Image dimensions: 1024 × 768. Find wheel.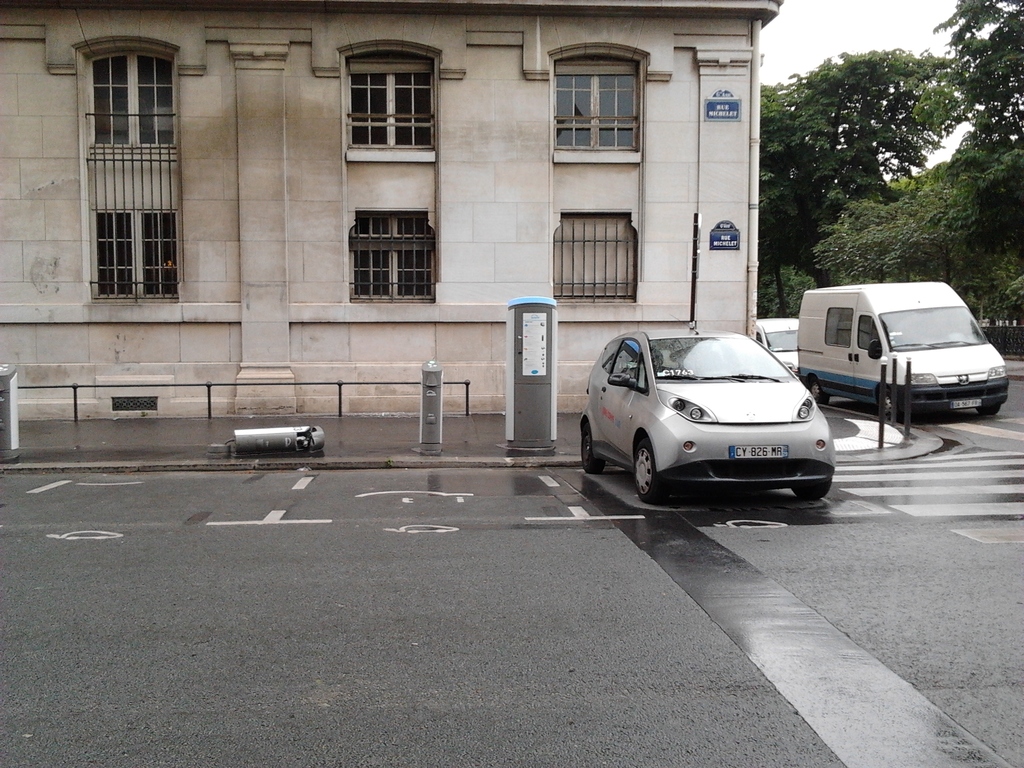
l=793, t=474, r=834, b=497.
